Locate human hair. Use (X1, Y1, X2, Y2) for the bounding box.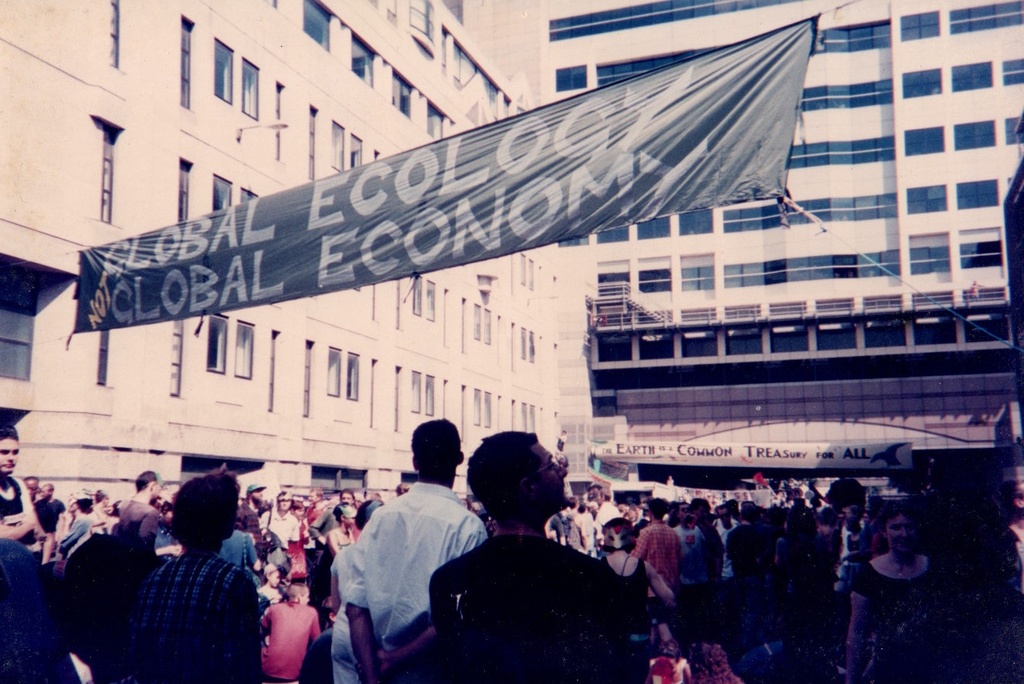
(352, 497, 375, 529).
